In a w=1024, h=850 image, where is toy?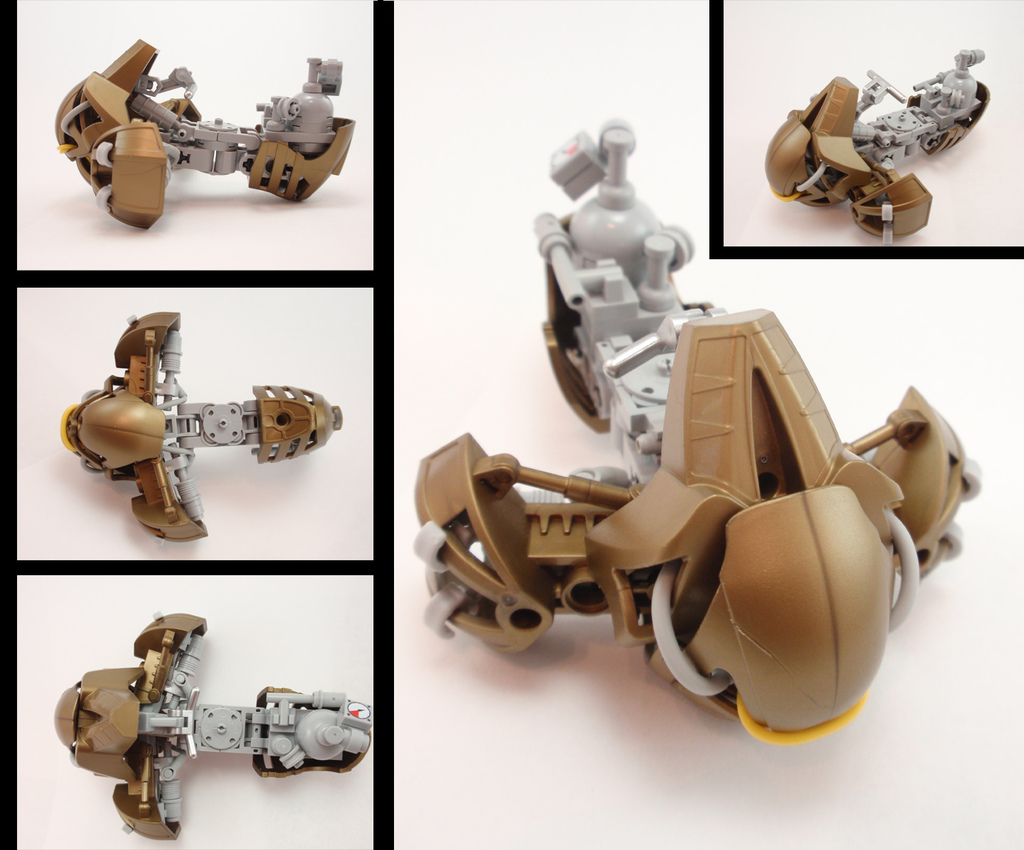
x1=415 y1=120 x2=980 y2=746.
